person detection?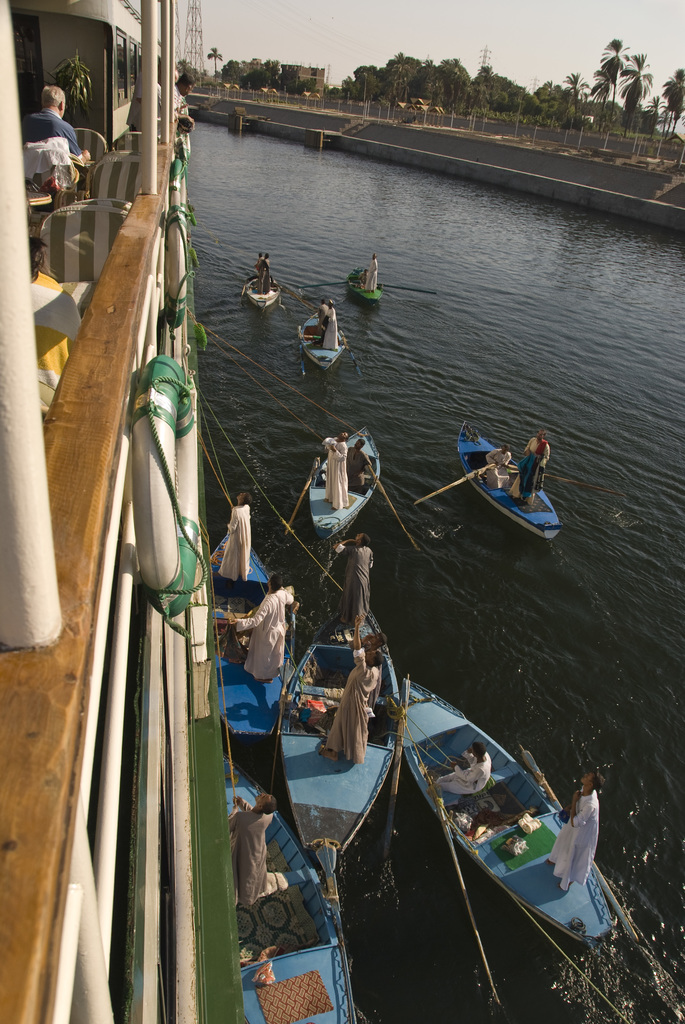
[233,576,296,679]
